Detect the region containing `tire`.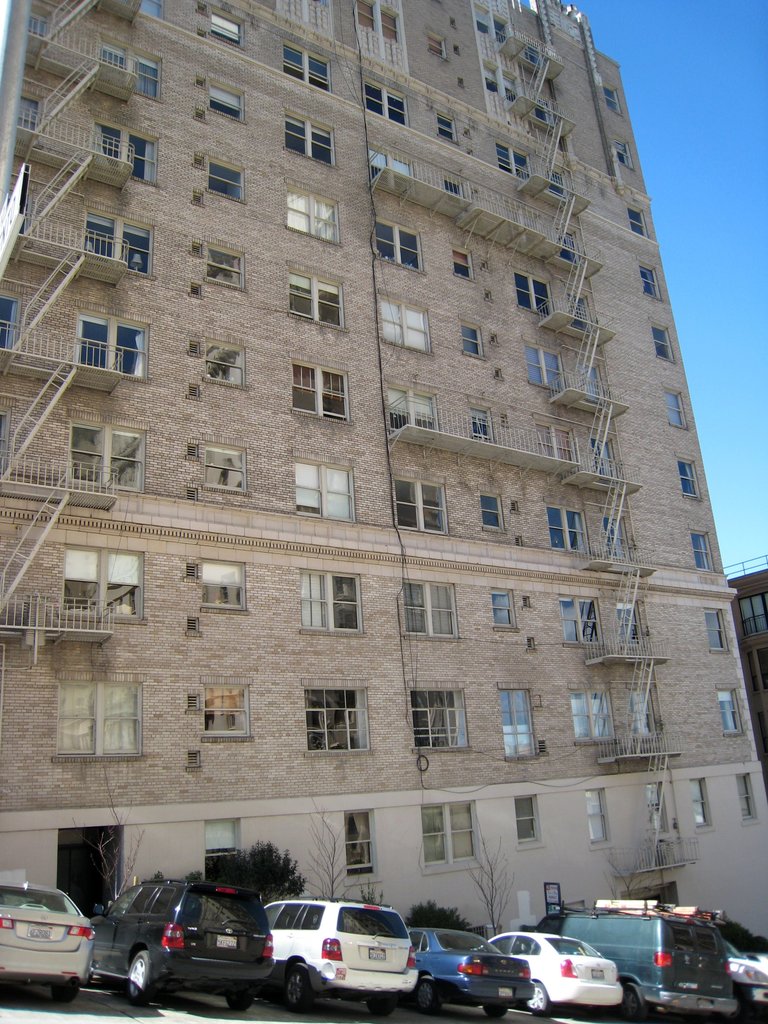
{"left": 480, "top": 995, "right": 513, "bottom": 1016}.
